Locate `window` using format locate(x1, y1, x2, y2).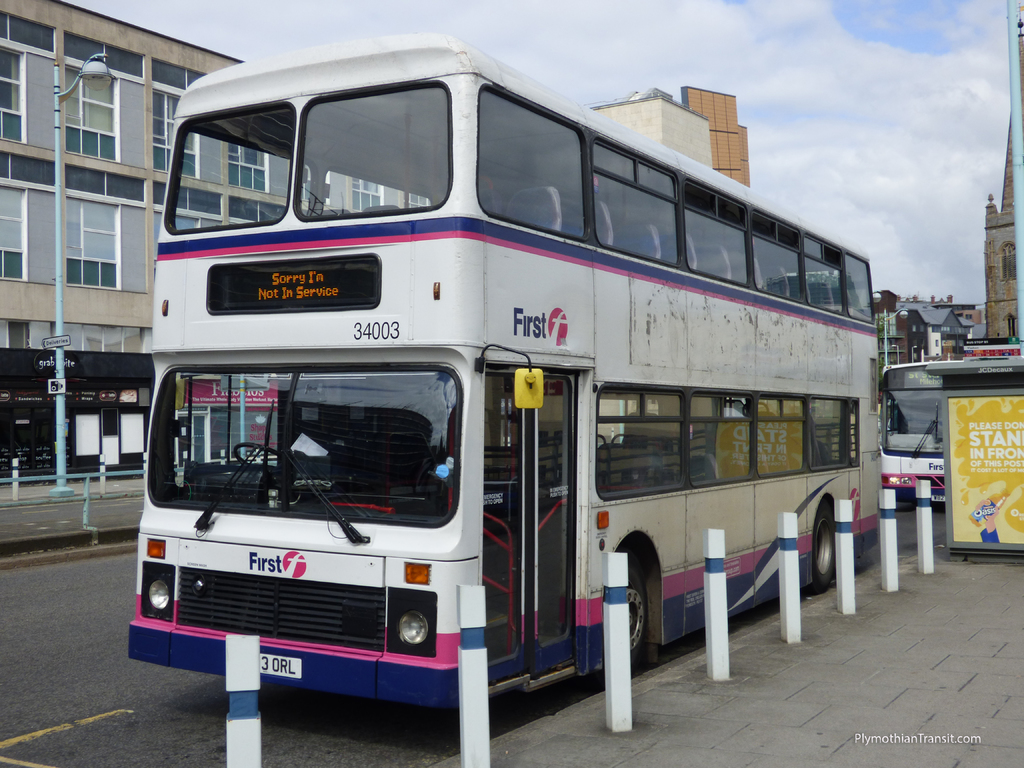
locate(172, 108, 293, 236).
